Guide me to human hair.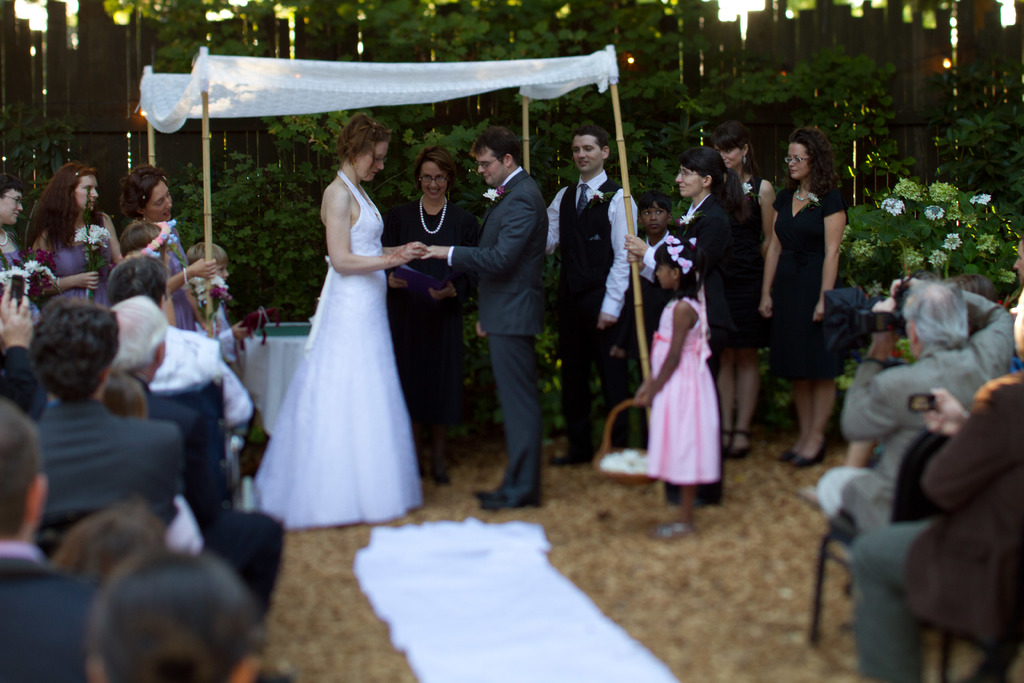
Guidance: [653,236,705,298].
